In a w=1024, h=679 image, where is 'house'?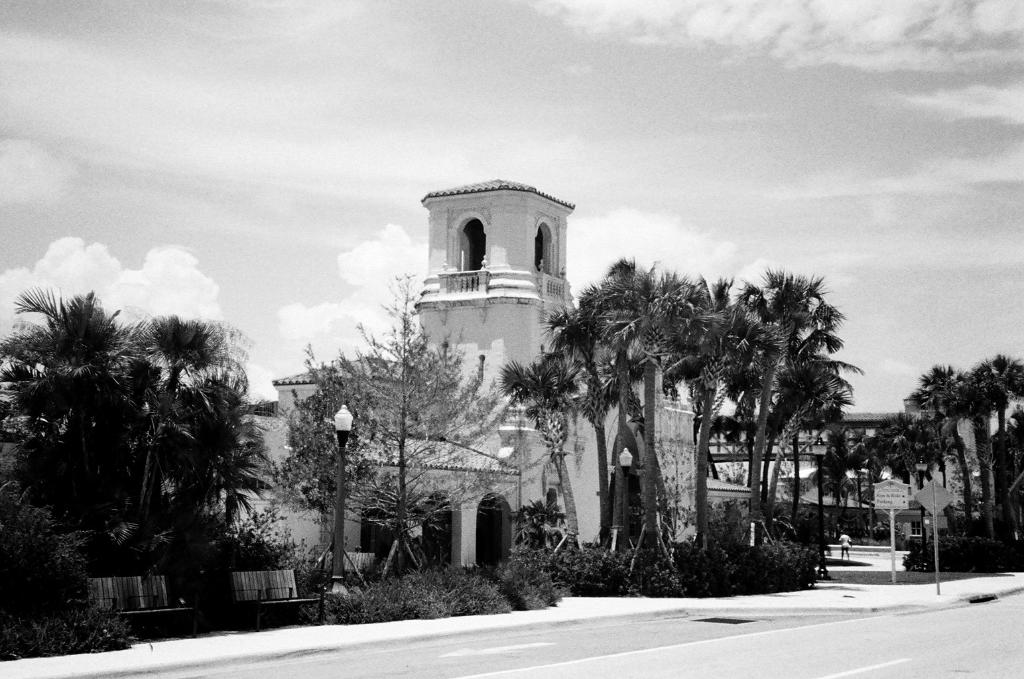
pyautogui.locateOnScreen(754, 463, 948, 544).
